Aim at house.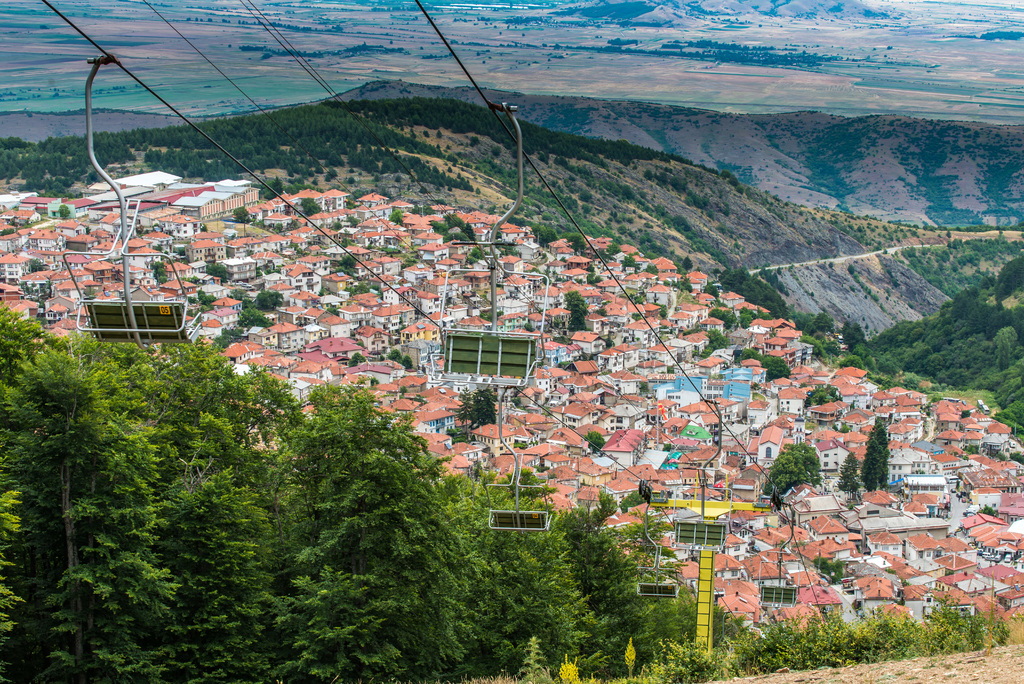
Aimed at 42,263,81,297.
